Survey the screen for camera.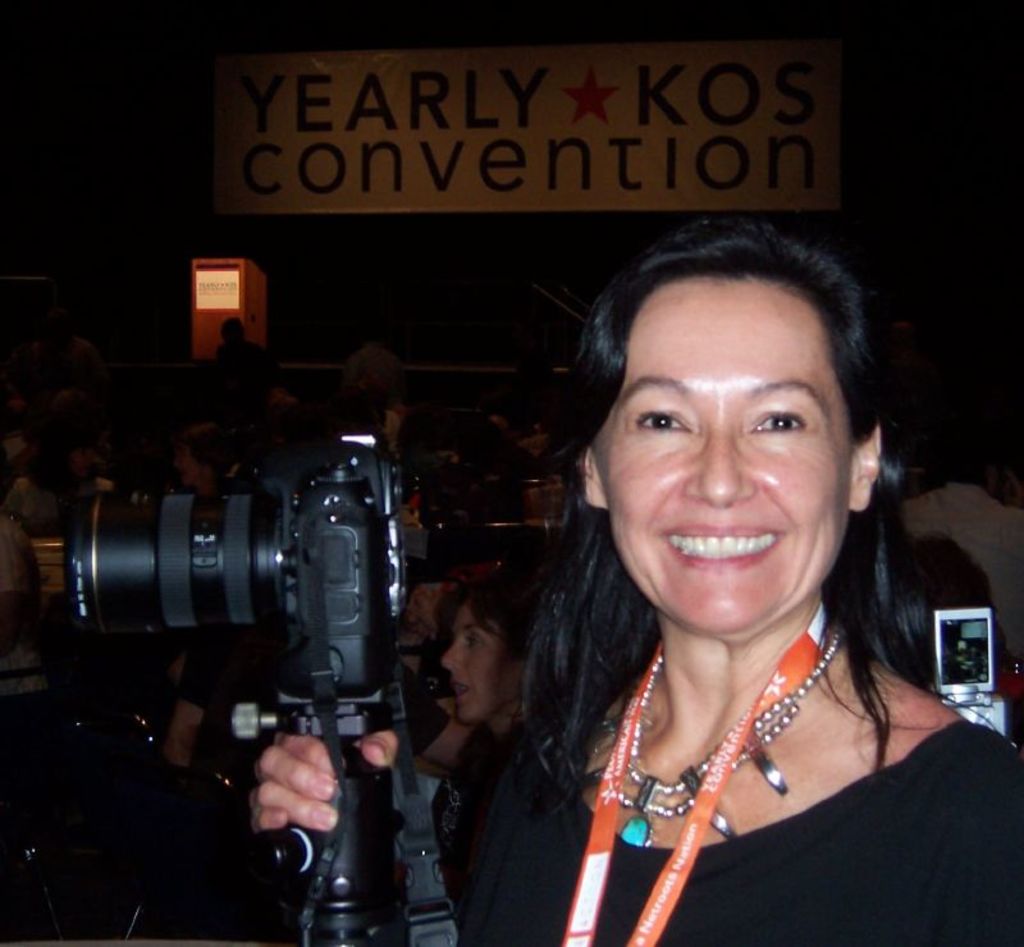
Survey found: rect(933, 601, 1014, 733).
